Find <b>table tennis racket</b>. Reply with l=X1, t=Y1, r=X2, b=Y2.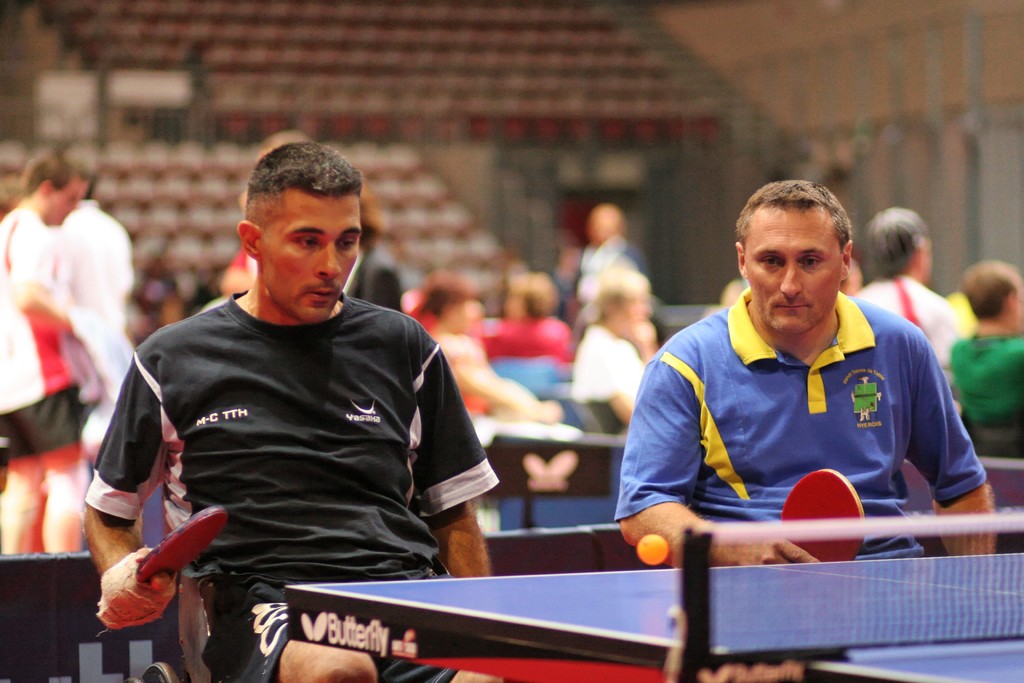
l=129, t=508, r=227, b=589.
